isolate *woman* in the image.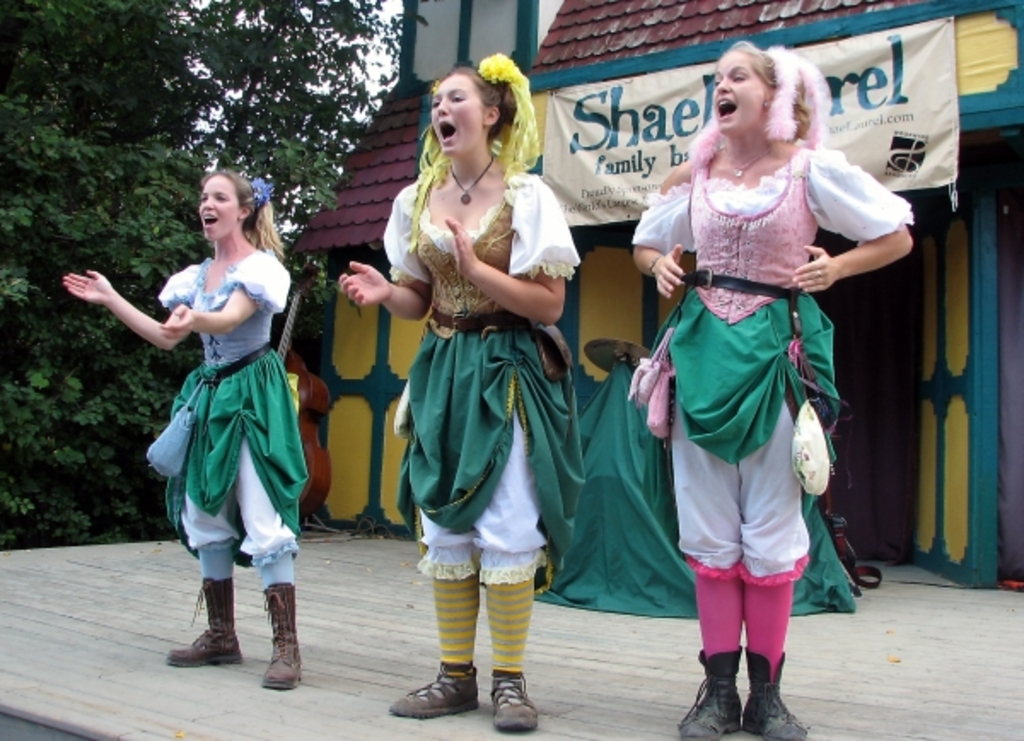
Isolated region: l=631, t=43, r=884, b=688.
